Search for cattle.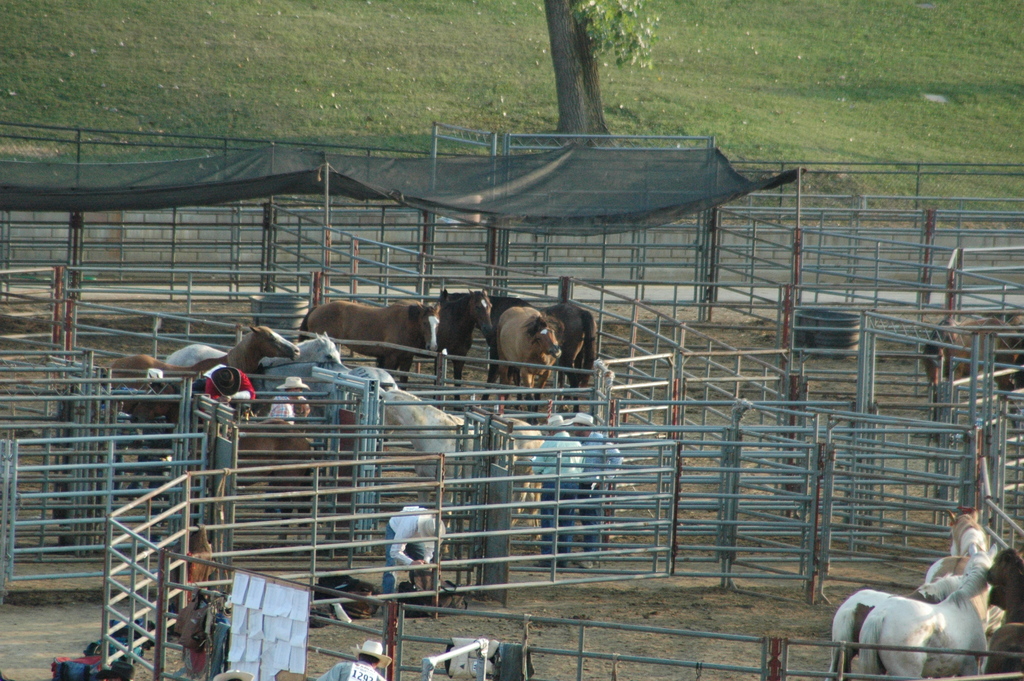
Found at bbox=[922, 318, 1020, 415].
